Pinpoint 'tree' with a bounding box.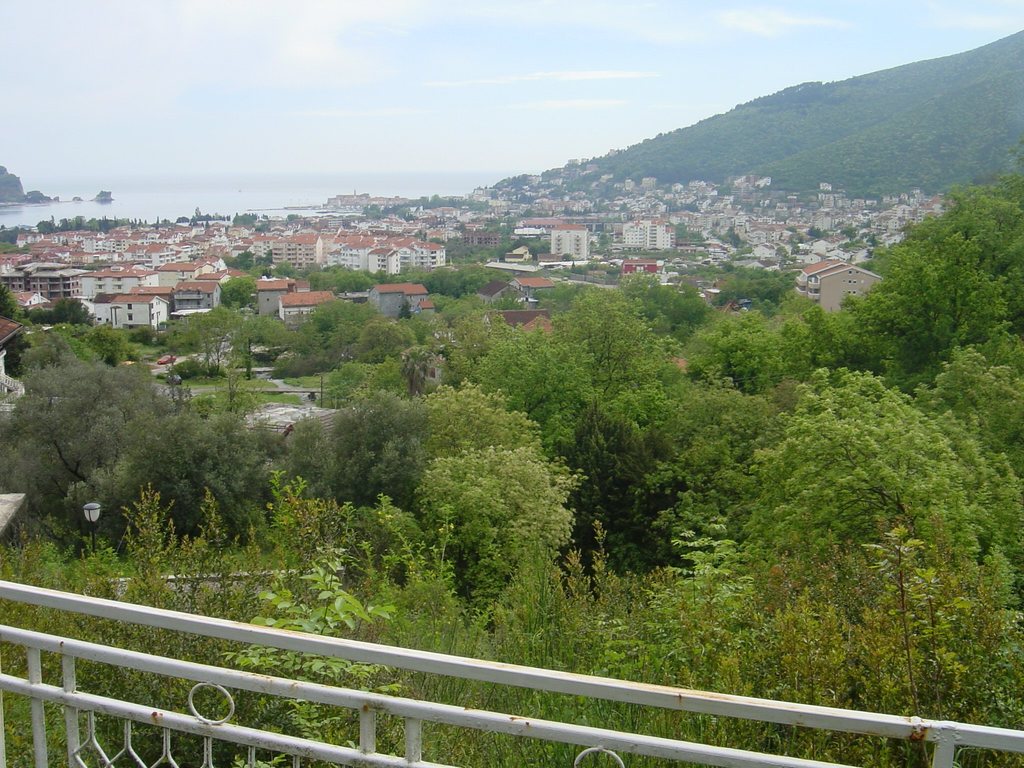
[193,305,242,373].
